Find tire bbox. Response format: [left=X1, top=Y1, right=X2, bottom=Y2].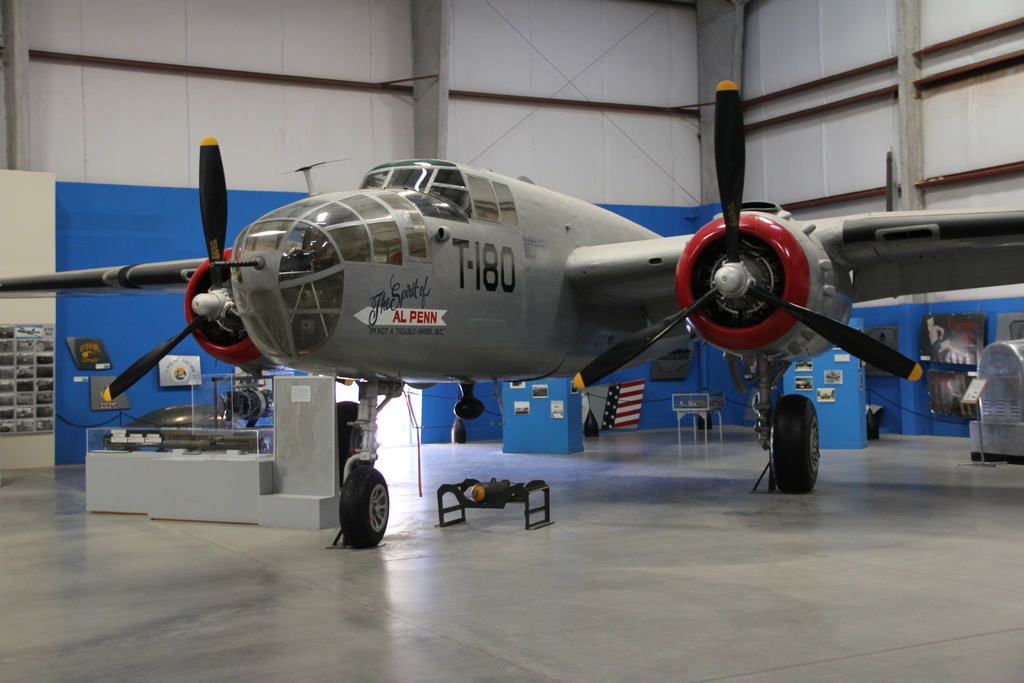
[left=774, top=395, right=817, bottom=495].
